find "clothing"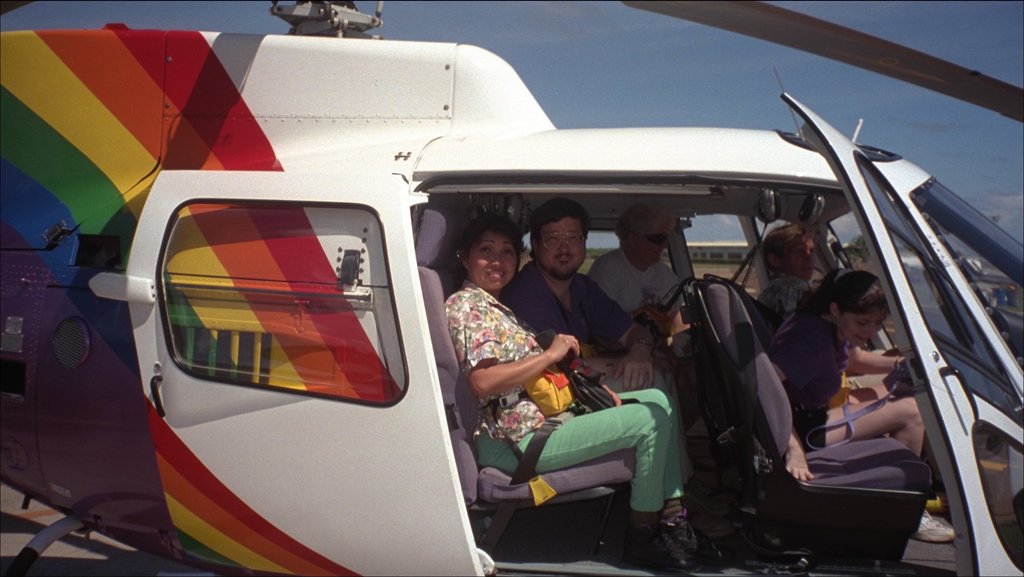
<box>436,280,696,571</box>
